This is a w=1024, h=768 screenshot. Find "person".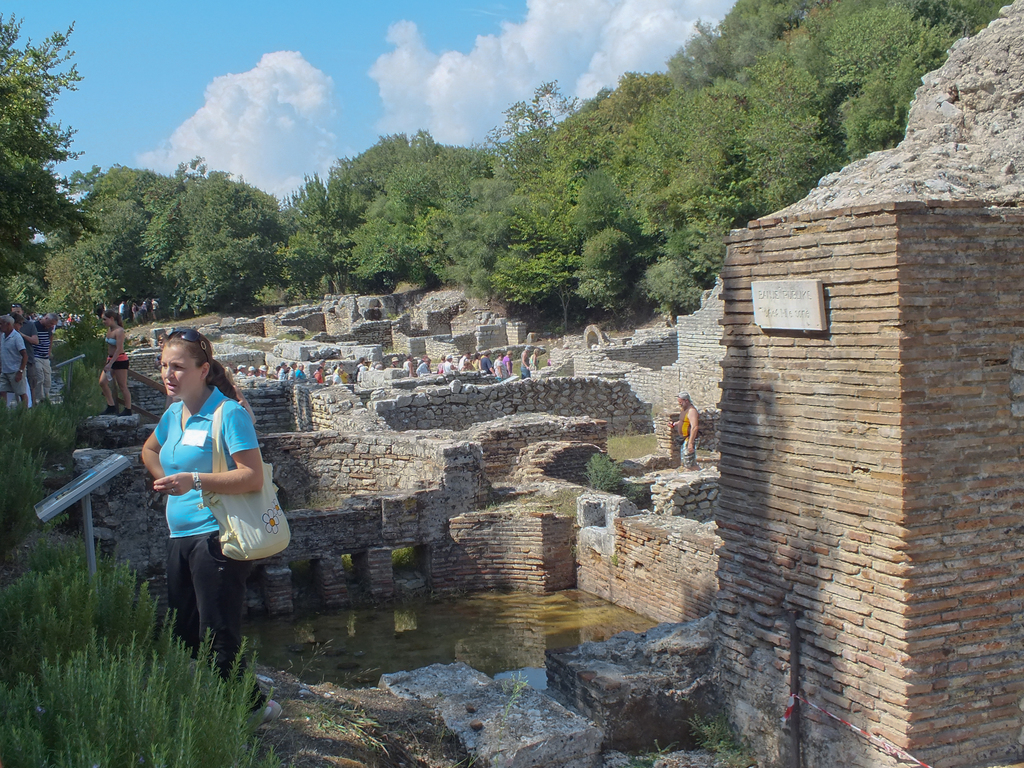
Bounding box: 141,317,269,688.
